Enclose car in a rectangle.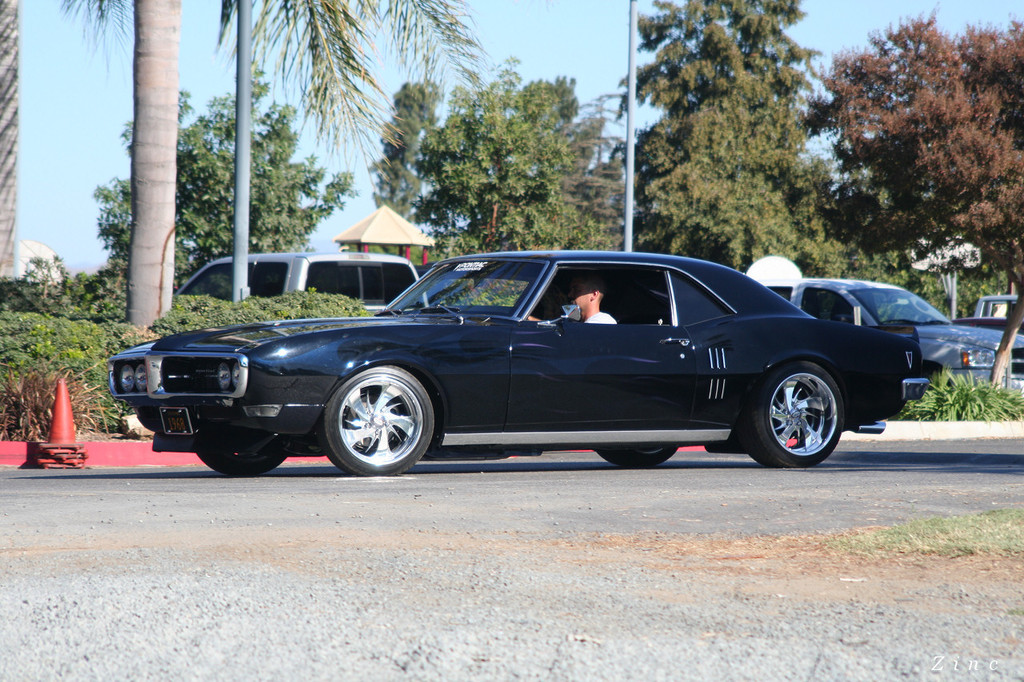
box=[974, 296, 1023, 369].
